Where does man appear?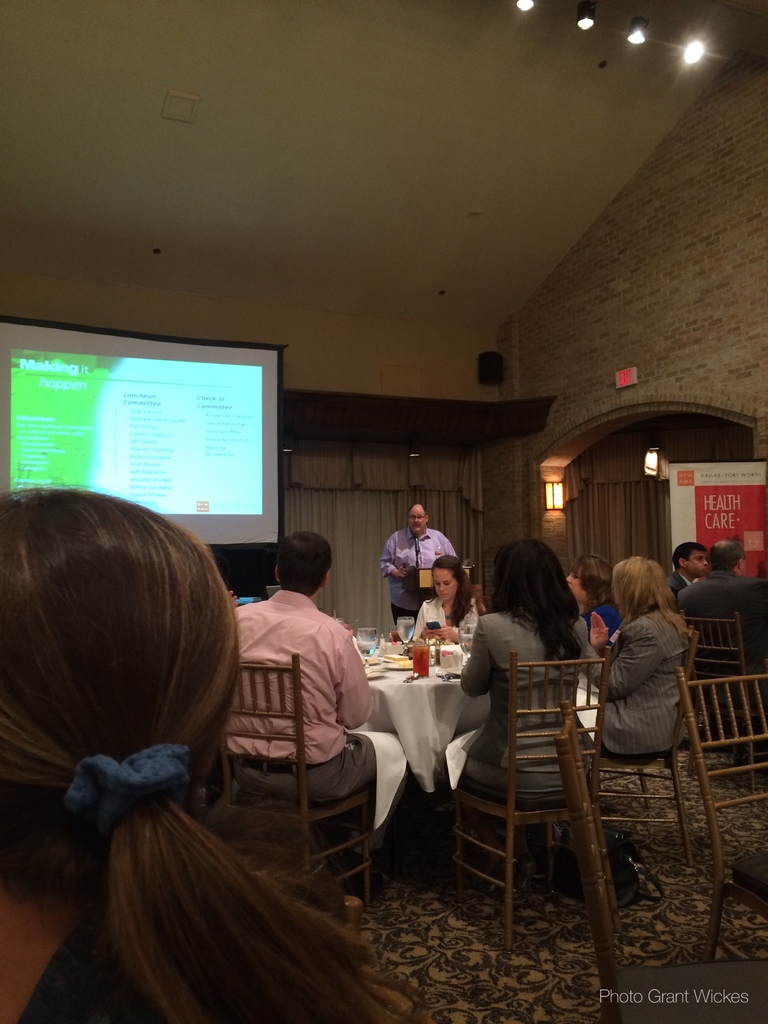
Appears at 381,501,460,636.
